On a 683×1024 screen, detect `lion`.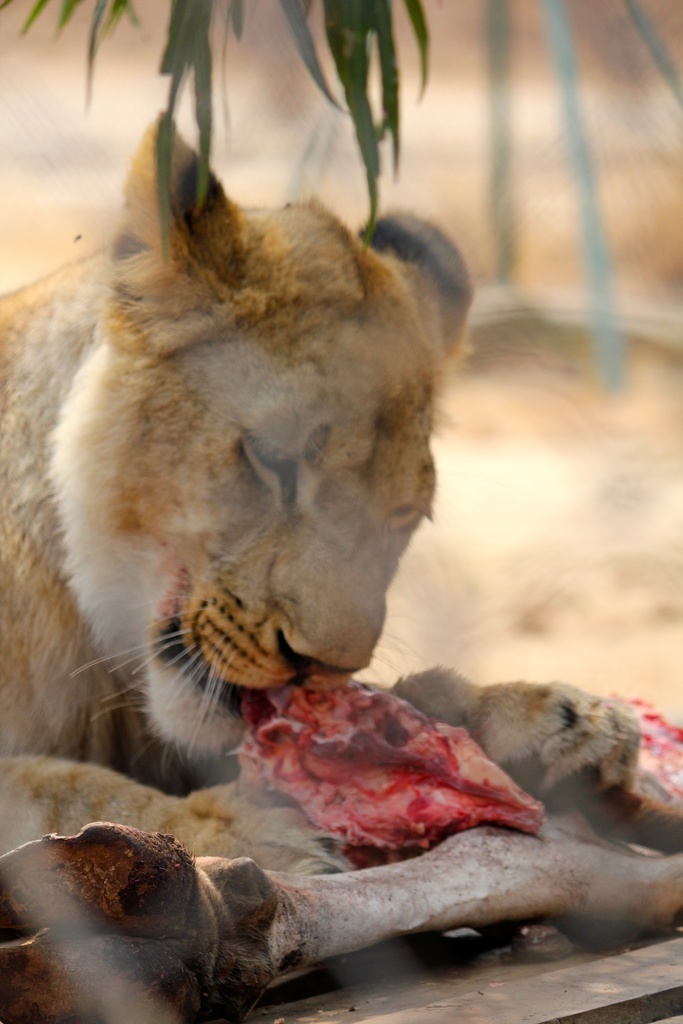
<region>0, 104, 642, 879</region>.
